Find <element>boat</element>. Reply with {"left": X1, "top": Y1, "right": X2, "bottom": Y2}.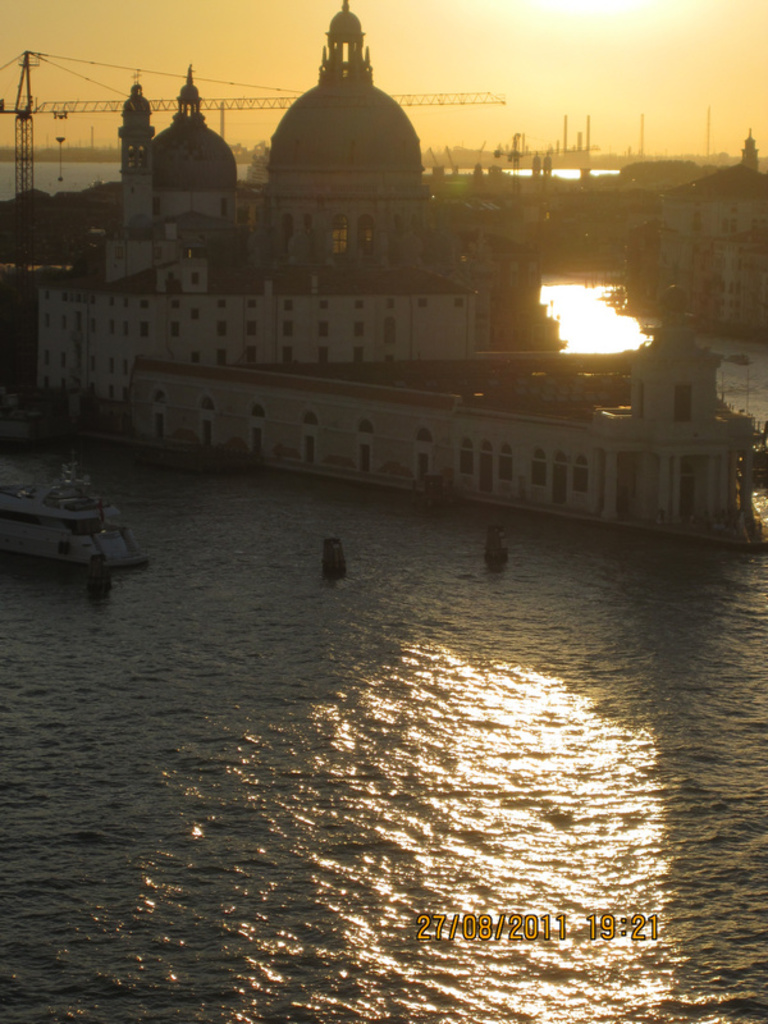
{"left": 4, "top": 434, "right": 148, "bottom": 579}.
